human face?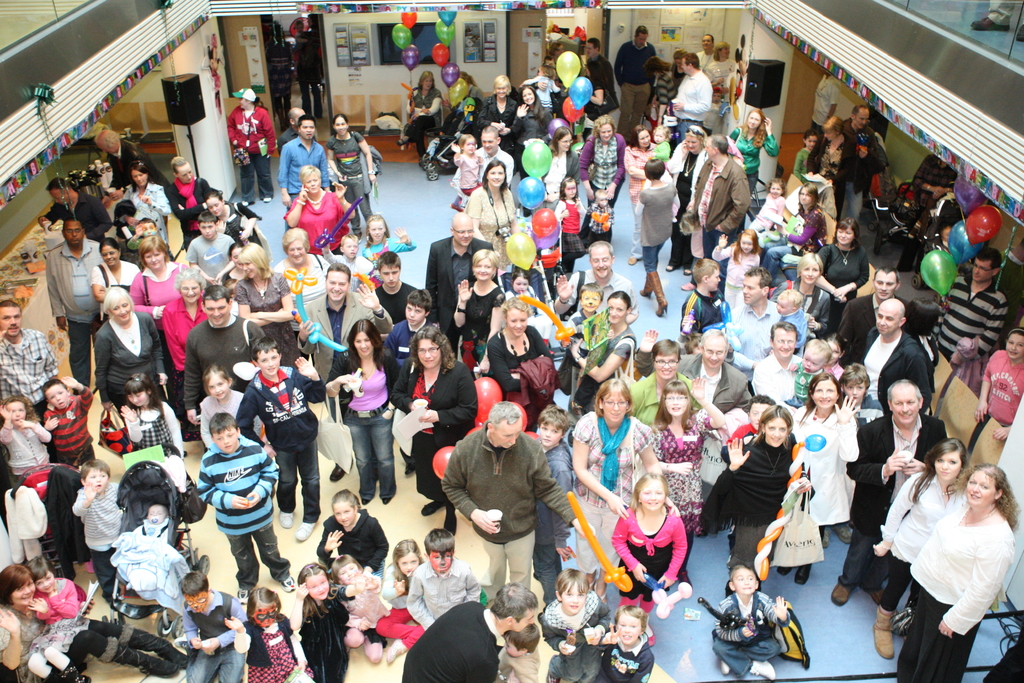
(x1=309, y1=173, x2=317, y2=193)
